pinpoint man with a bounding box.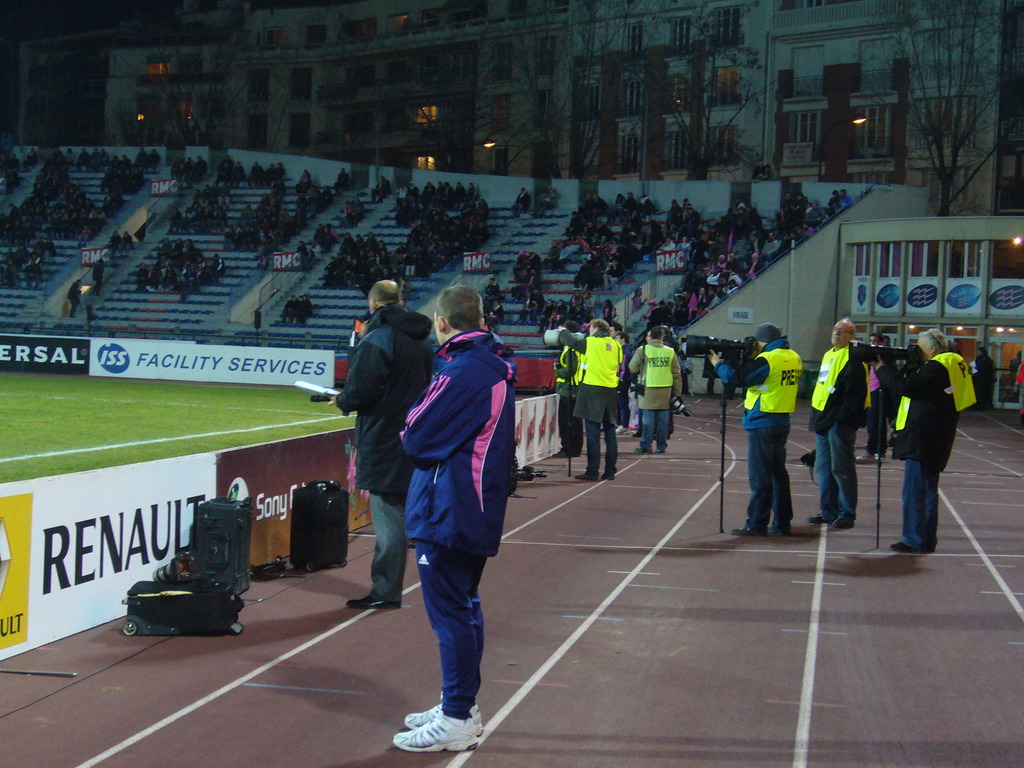
[x1=837, y1=186, x2=849, y2=207].
